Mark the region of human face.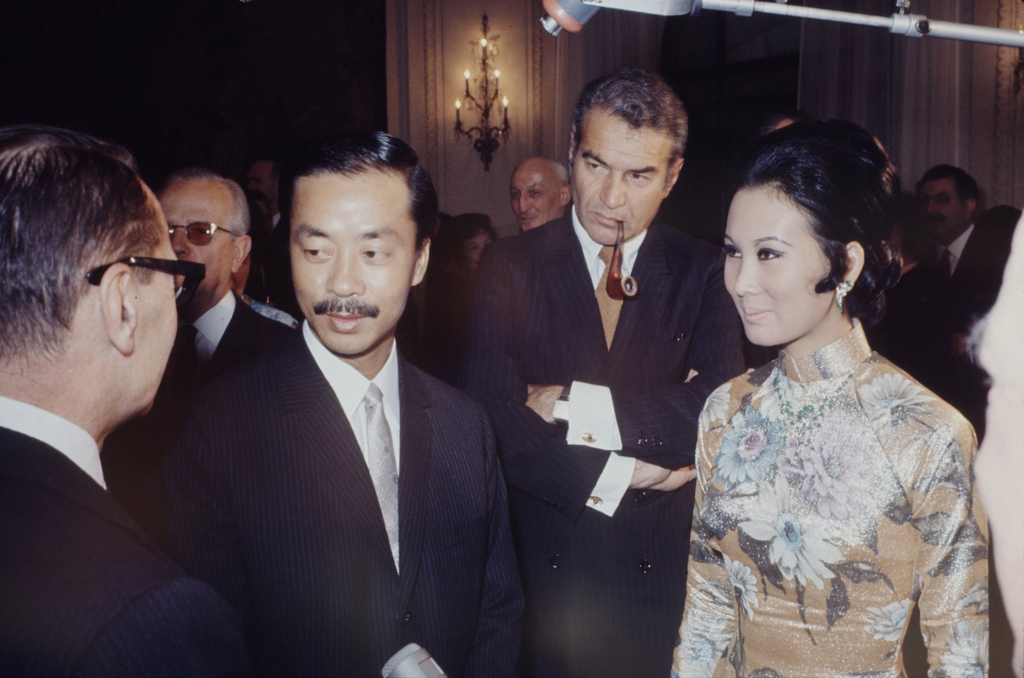
Region: bbox=(572, 107, 669, 245).
